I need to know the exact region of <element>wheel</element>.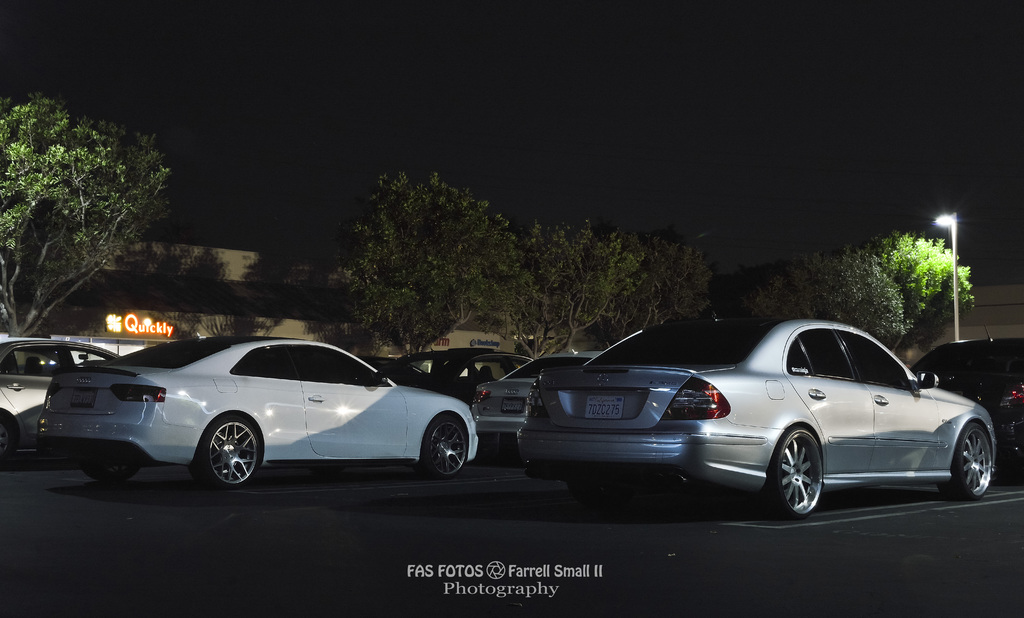
Region: <box>0,416,15,465</box>.
